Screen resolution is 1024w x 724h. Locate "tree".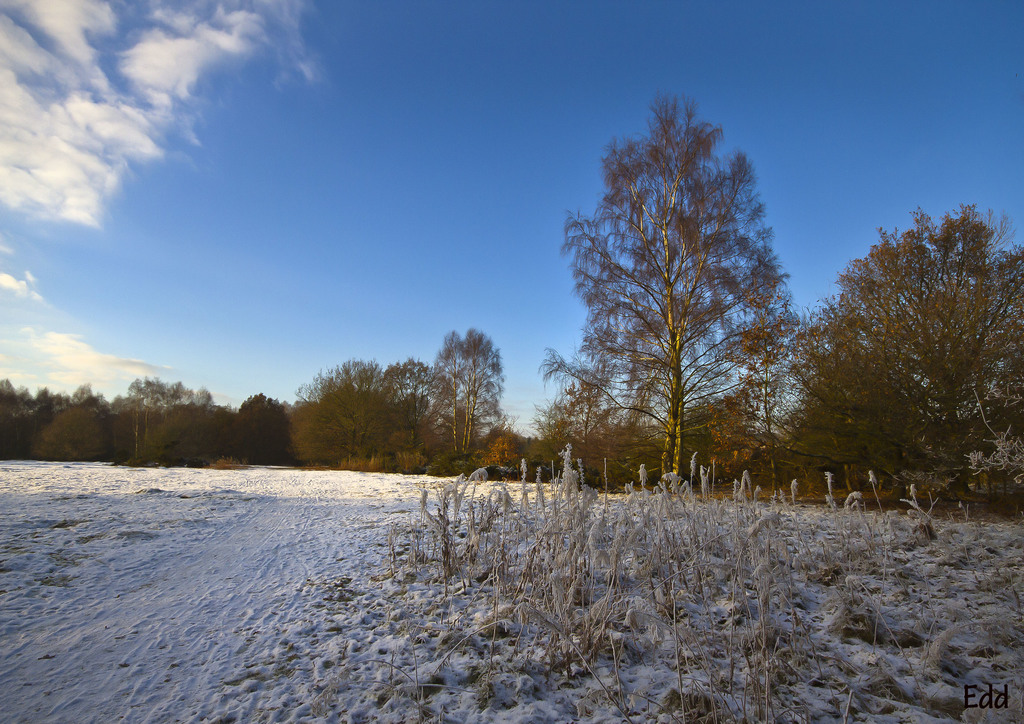
box=[0, 380, 52, 463].
